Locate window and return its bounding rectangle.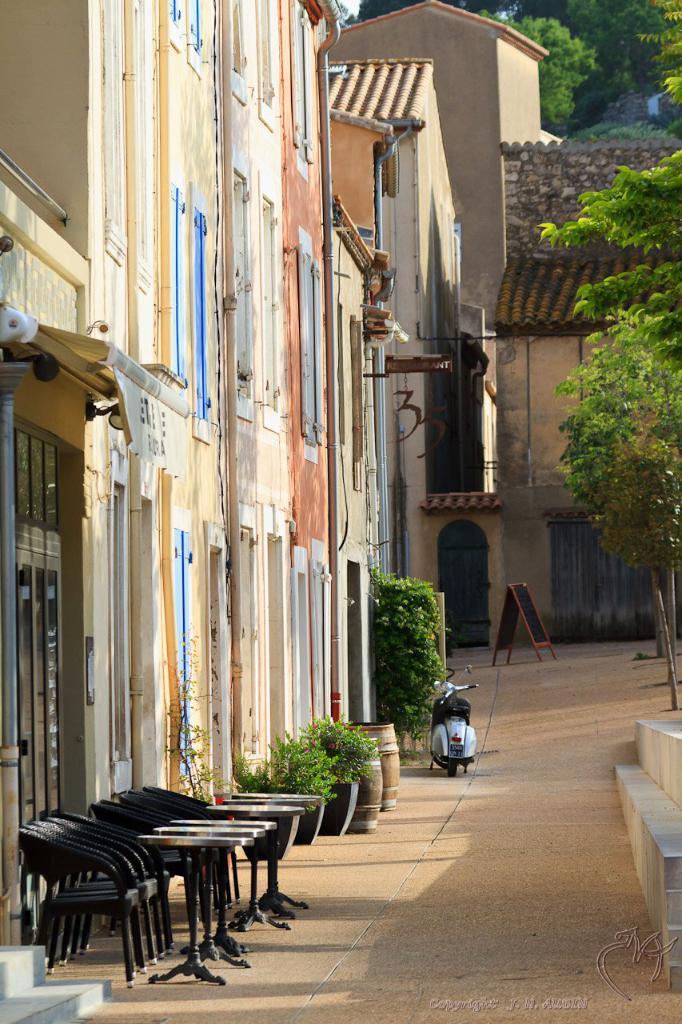
BBox(297, 230, 321, 460).
